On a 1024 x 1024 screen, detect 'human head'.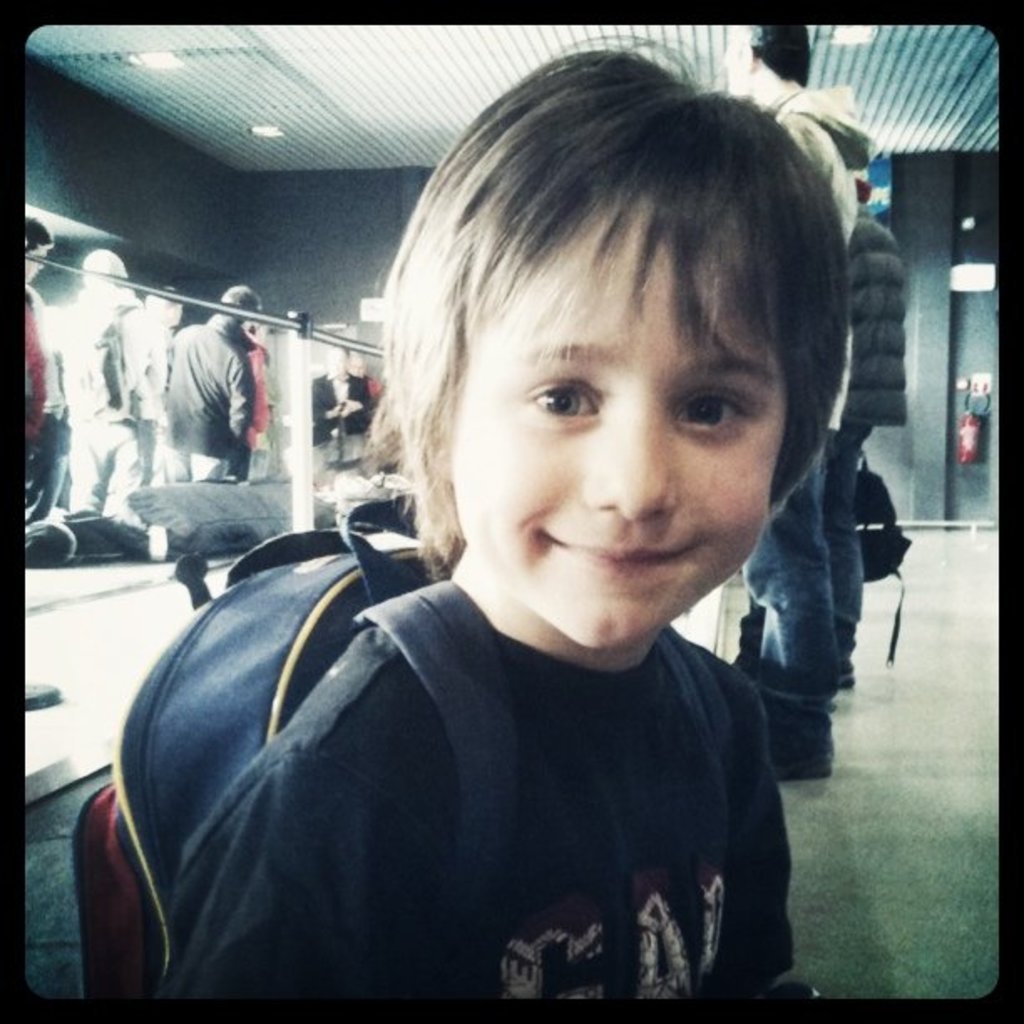
l=378, t=67, r=878, b=609.
